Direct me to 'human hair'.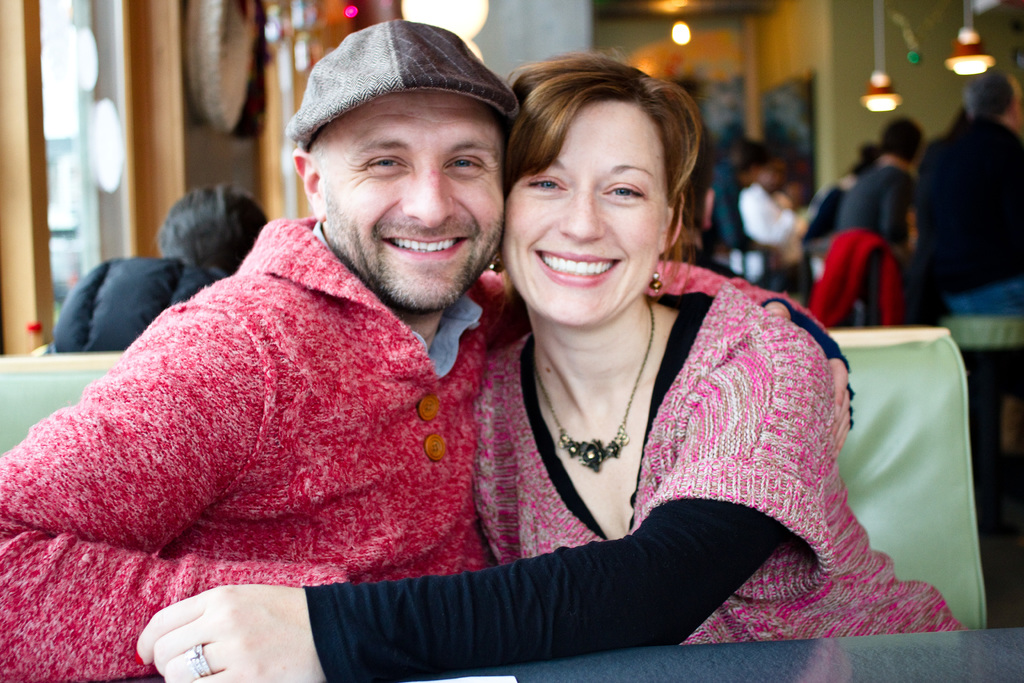
Direction: 154,184,266,270.
